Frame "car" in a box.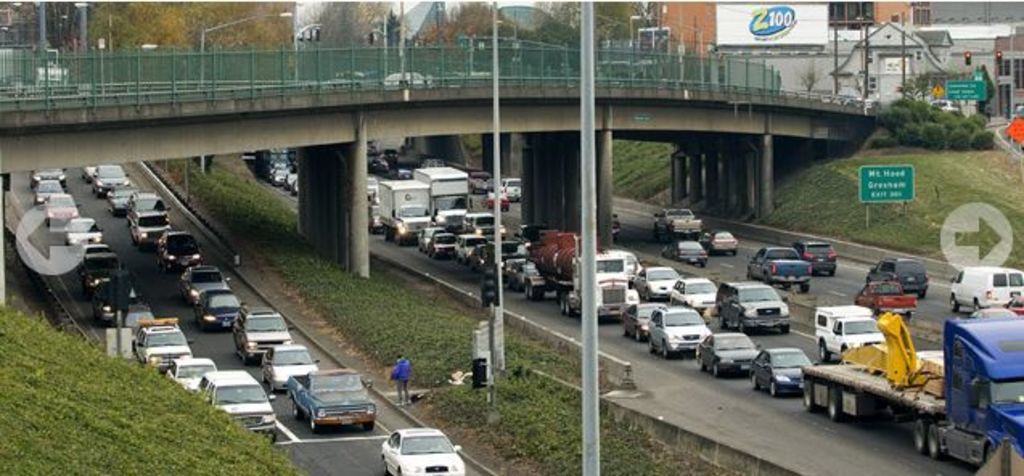
box(746, 246, 813, 293).
